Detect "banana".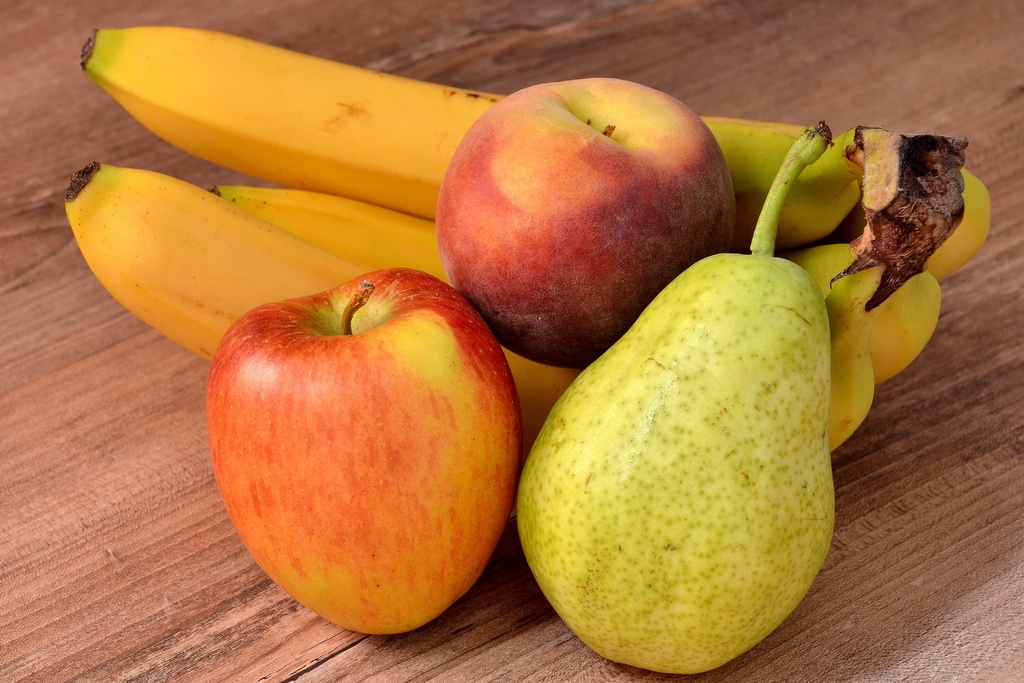
Detected at (left=79, top=24, right=849, bottom=250).
